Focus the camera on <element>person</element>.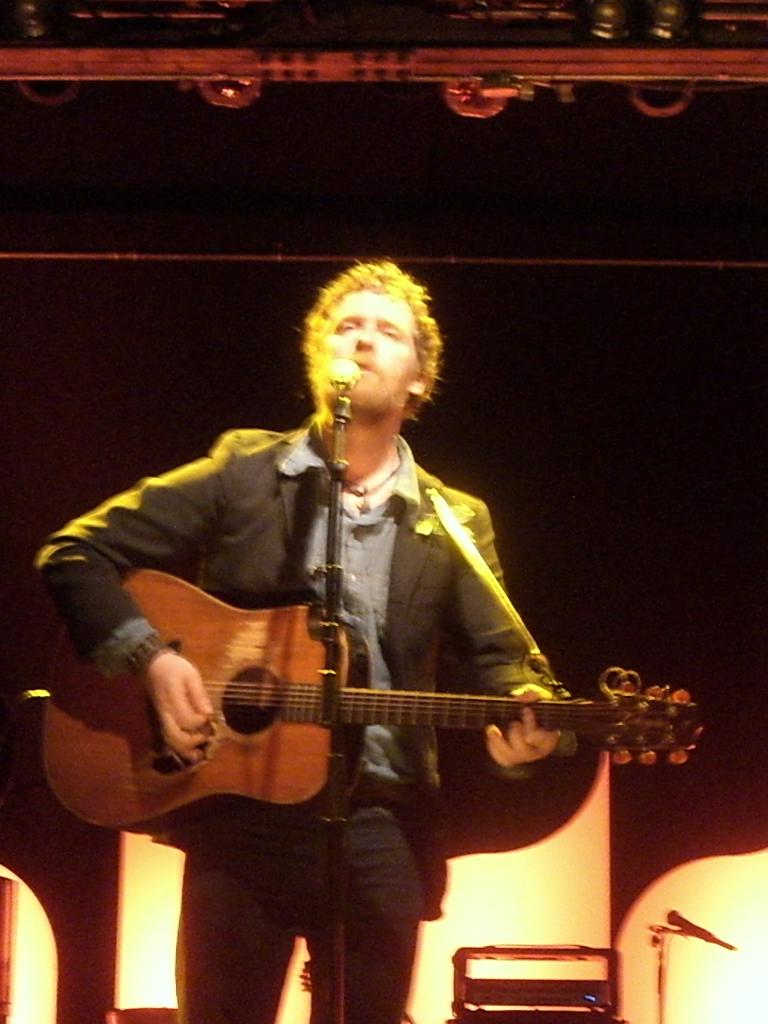
Focus region: [x1=90, y1=240, x2=639, y2=1009].
